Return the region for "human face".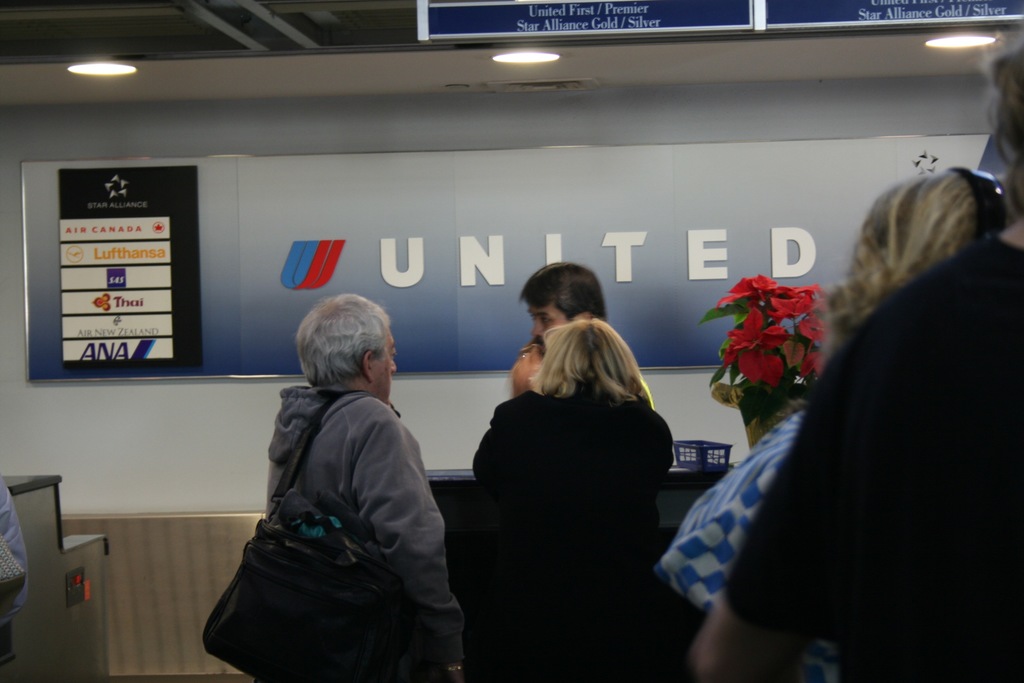
pyautogui.locateOnScreen(369, 336, 392, 400).
